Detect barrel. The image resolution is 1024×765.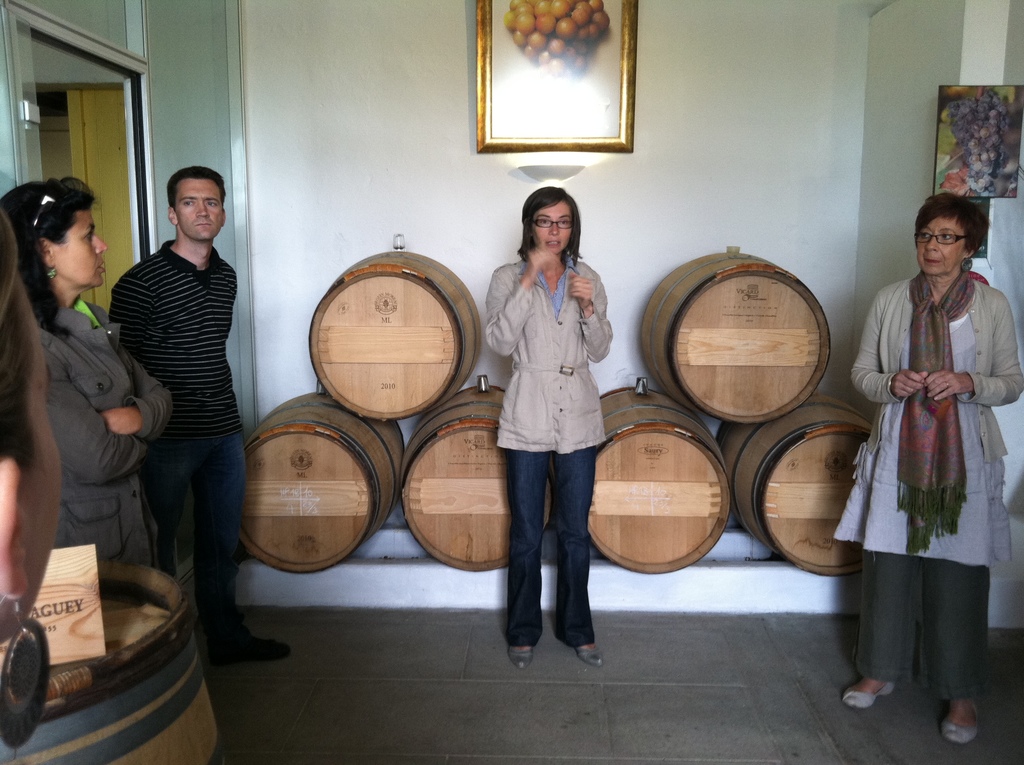
locate(304, 242, 487, 414).
